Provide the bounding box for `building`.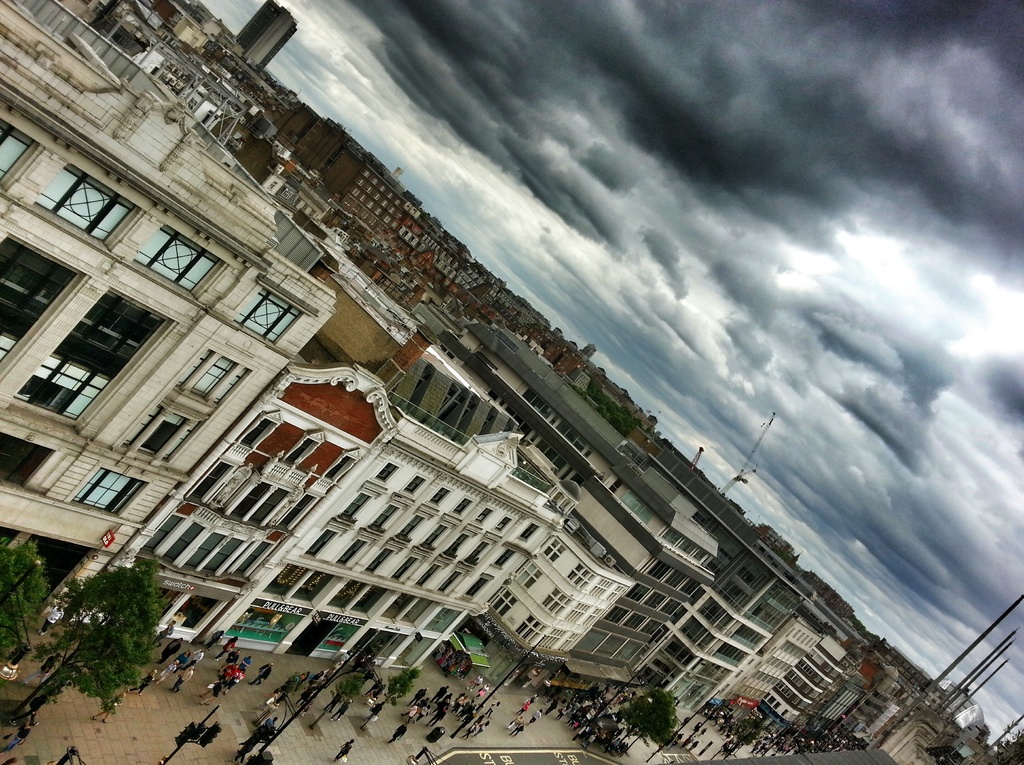
locate(236, 1, 296, 70).
